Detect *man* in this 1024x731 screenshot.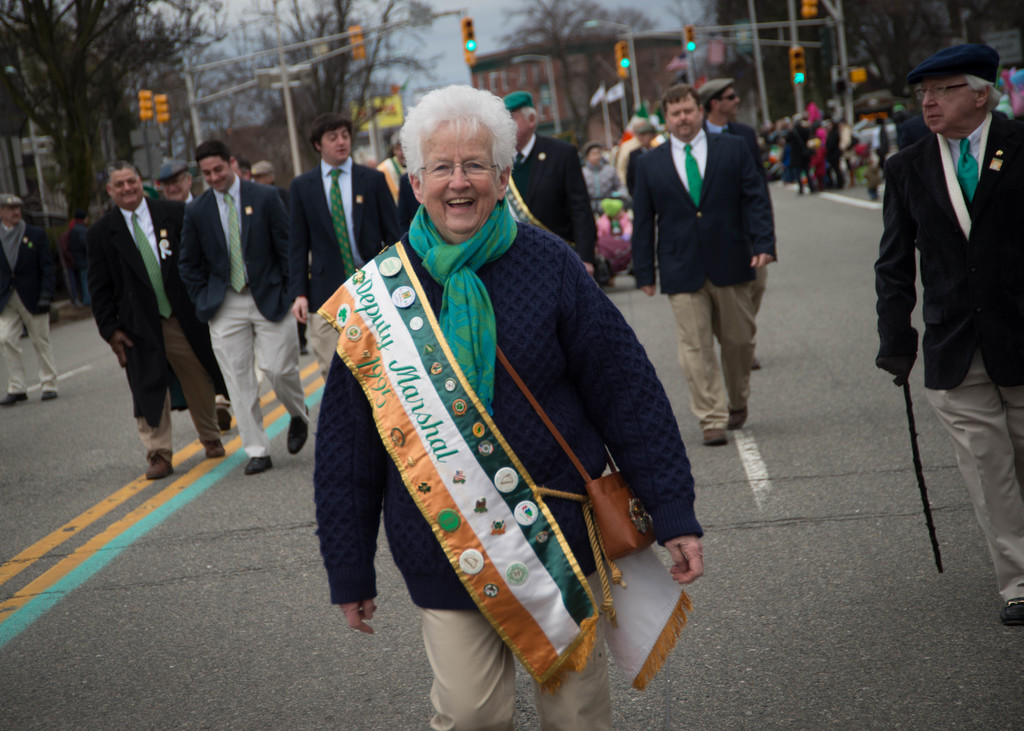
Detection: 699 77 771 374.
